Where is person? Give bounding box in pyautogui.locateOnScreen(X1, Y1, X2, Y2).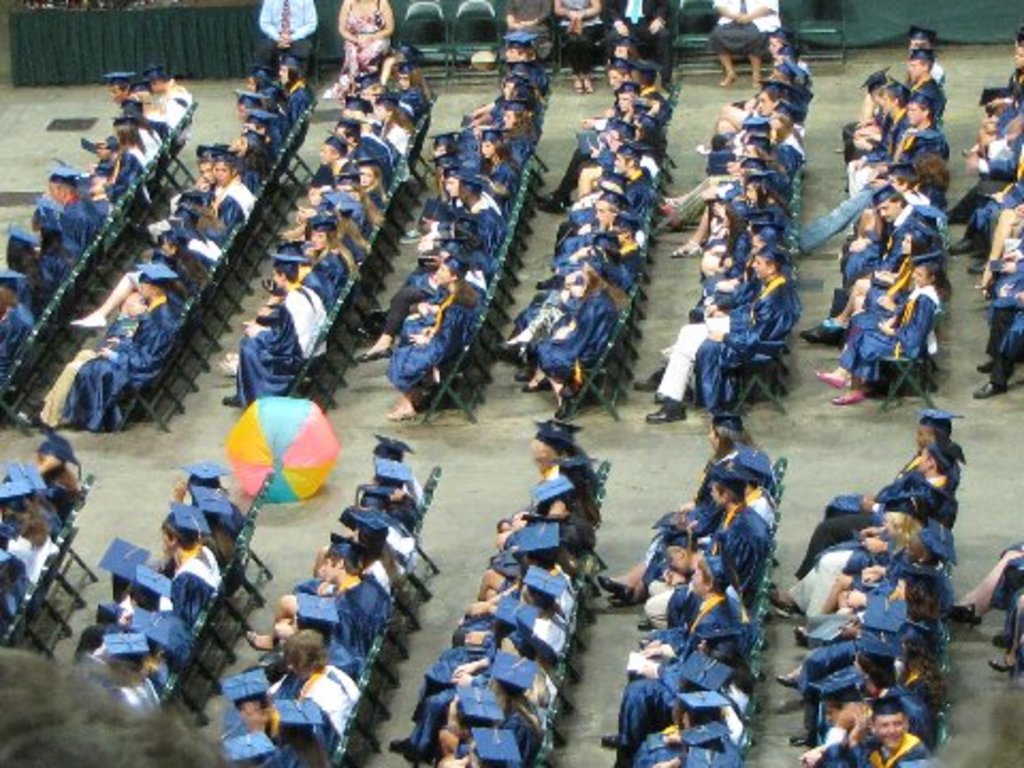
pyautogui.locateOnScreen(604, 0, 674, 83).
